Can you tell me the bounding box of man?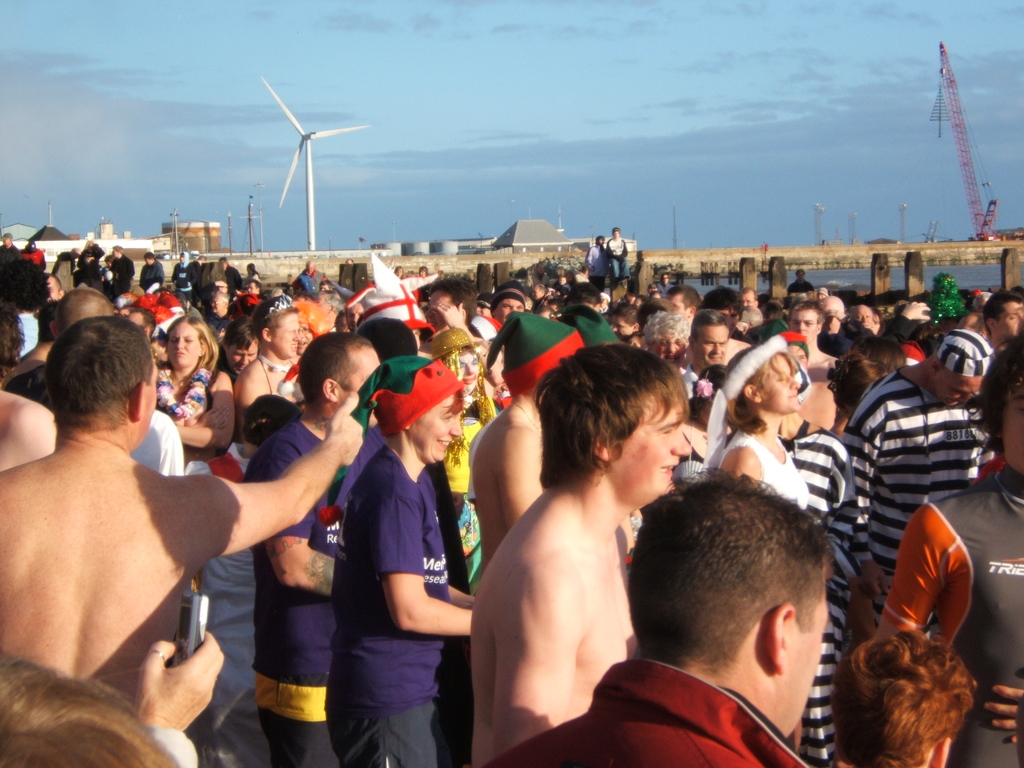
[243,328,387,767].
